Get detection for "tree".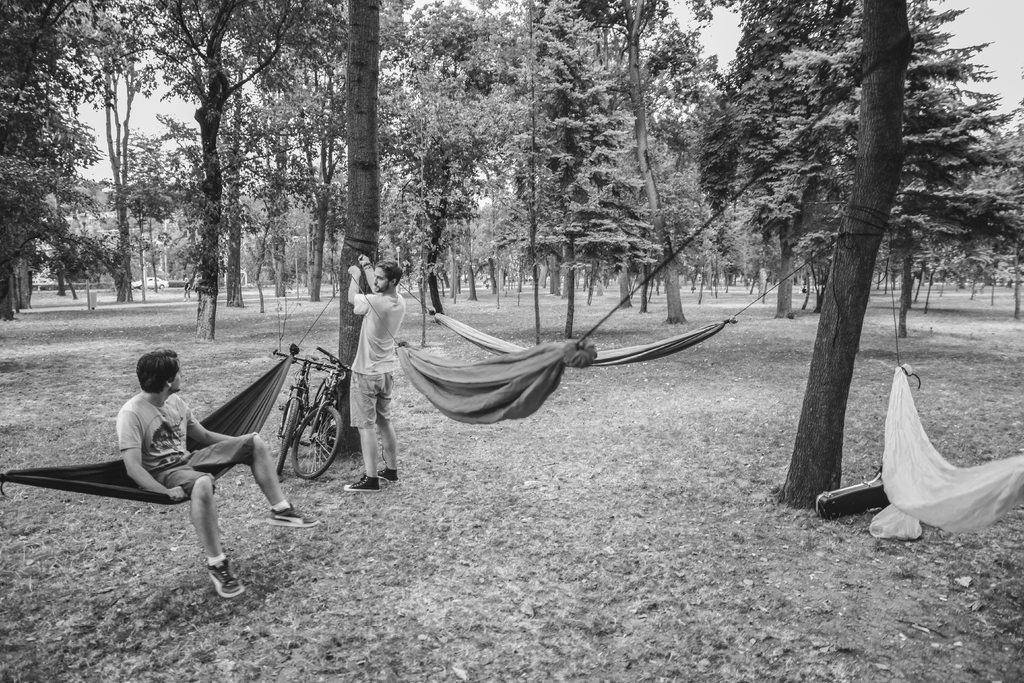
Detection: bbox=[0, 0, 115, 335].
